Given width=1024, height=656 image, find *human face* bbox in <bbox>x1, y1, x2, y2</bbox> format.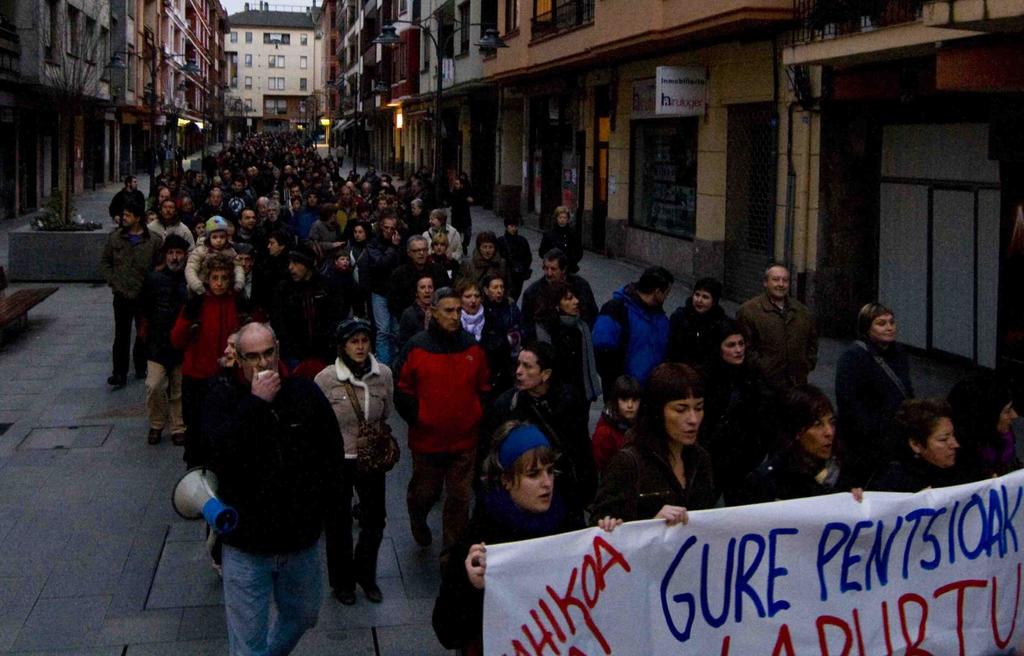
<bbox>488, 281, 504, 302</bbox>.
